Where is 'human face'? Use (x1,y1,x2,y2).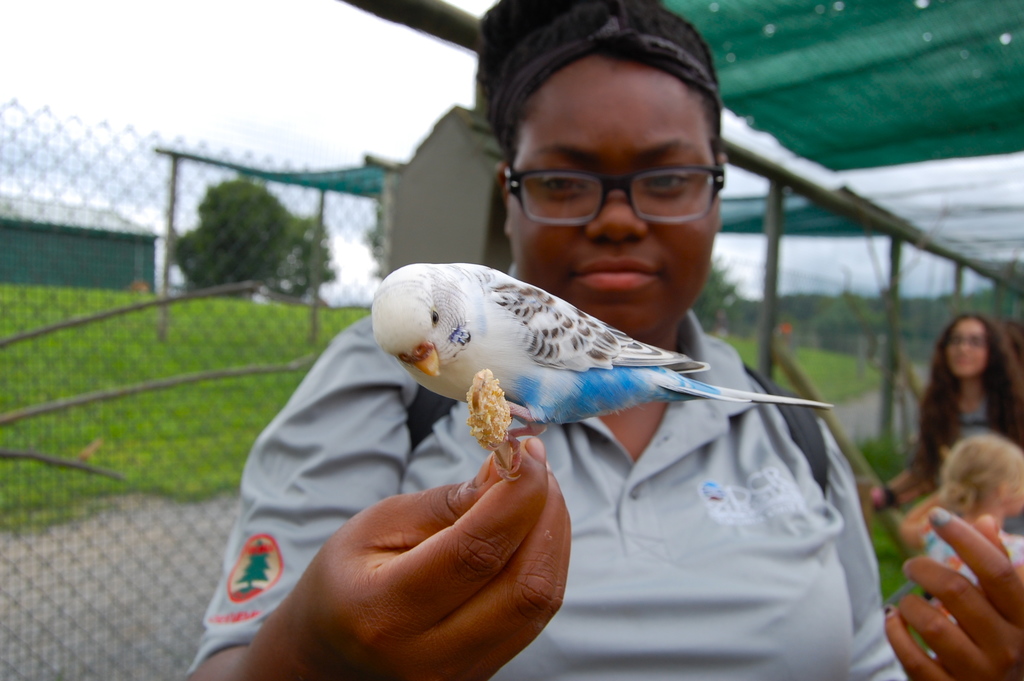
(945,320,988,380).
